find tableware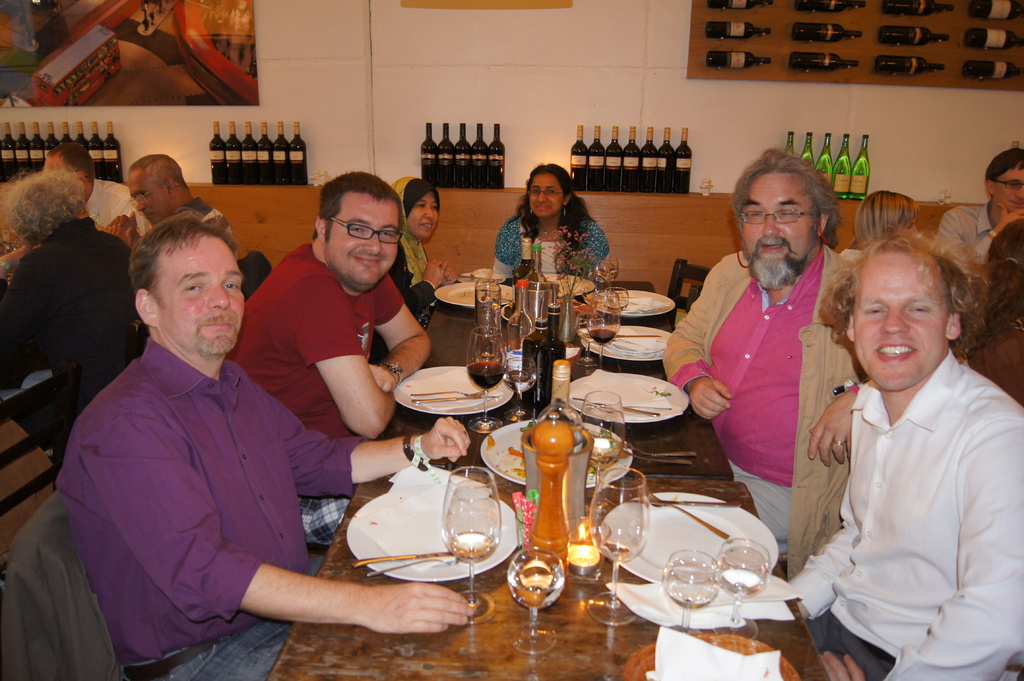
rect(577, 321, 676, 366)
